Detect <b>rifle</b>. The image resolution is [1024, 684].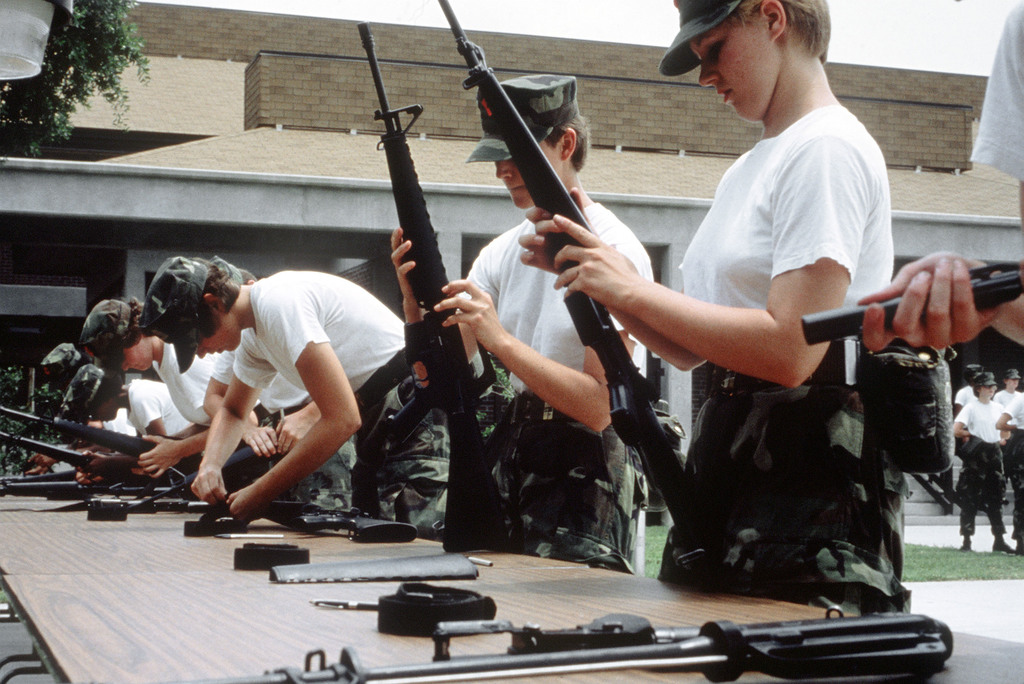
bbox(154, 618, 952, 683).
